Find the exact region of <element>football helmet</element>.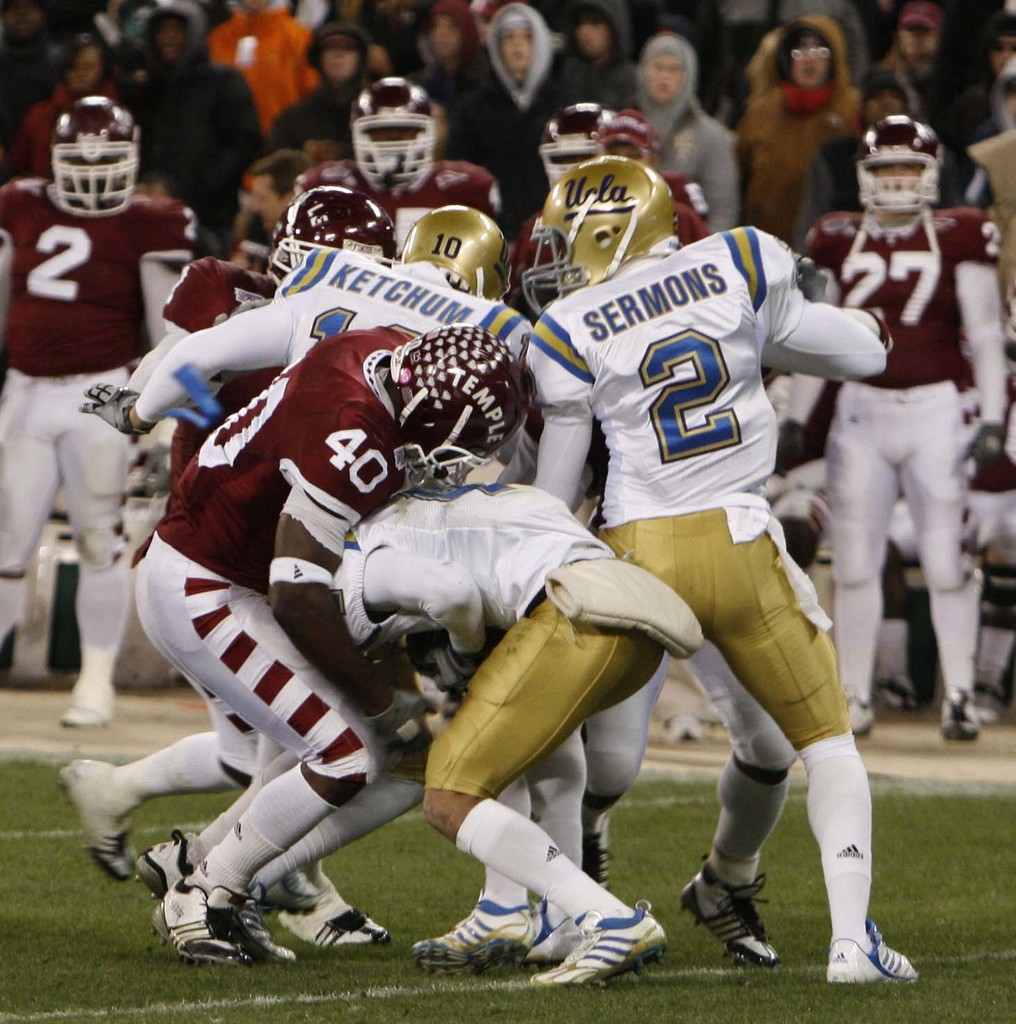
Exact region: bbox(402, 203, 518, 303).
